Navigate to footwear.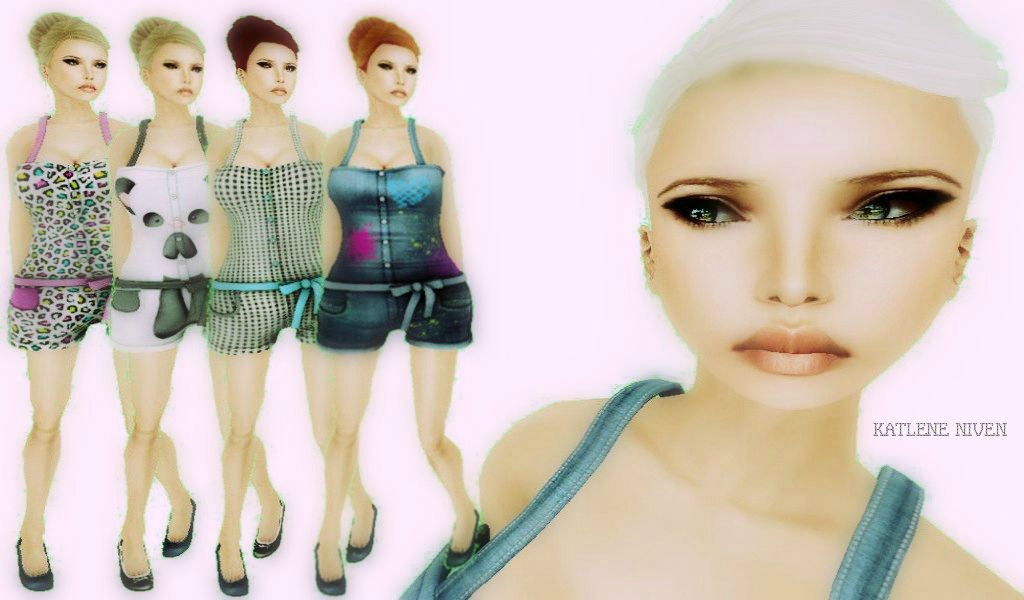
Navigation target: bbox=[344, 502, 374, 565].
